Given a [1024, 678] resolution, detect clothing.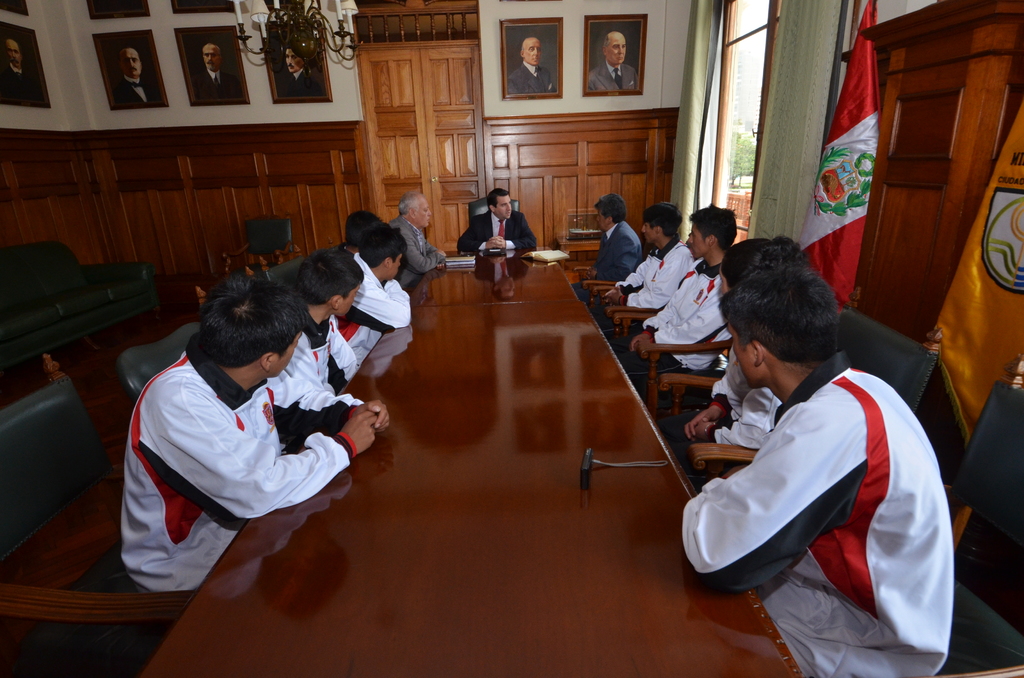
bbox=(646, 274, 737, 368).
